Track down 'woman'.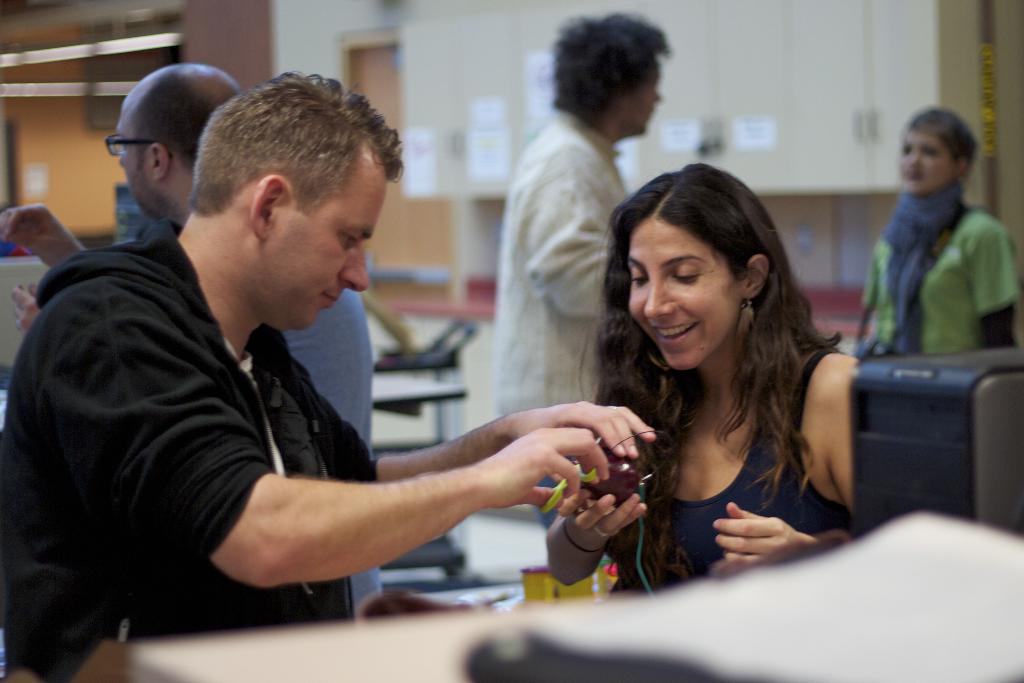
Tracked to {"left": 846, "top": 104, "right": 1018, "bottom": 358}.
